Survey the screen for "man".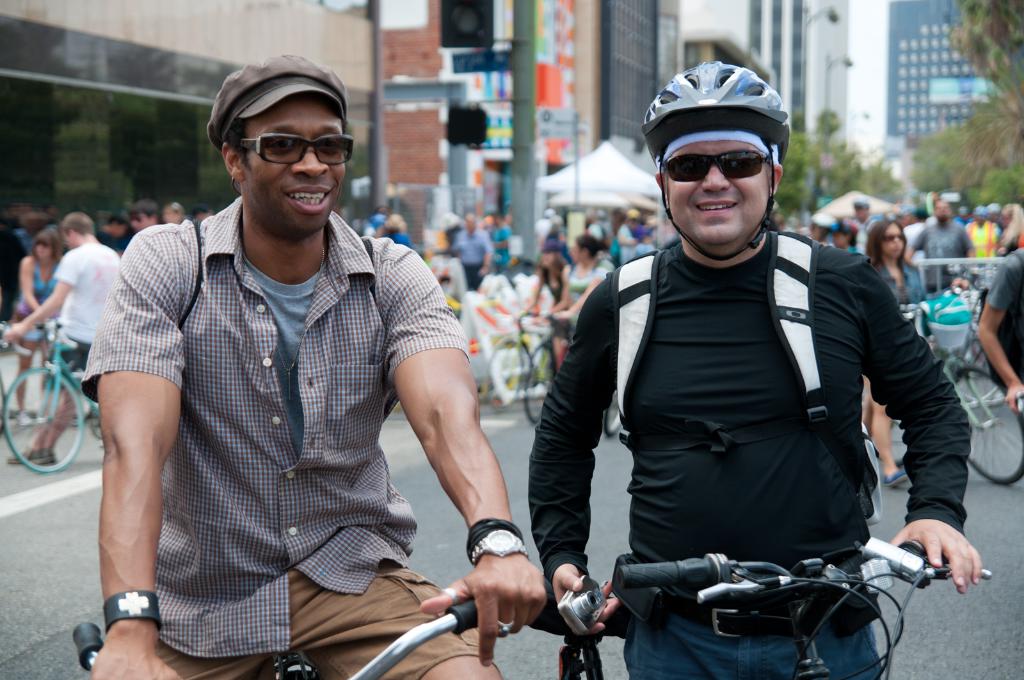
Survey found: x1=454, y1=216, x2=495, y2=290.
